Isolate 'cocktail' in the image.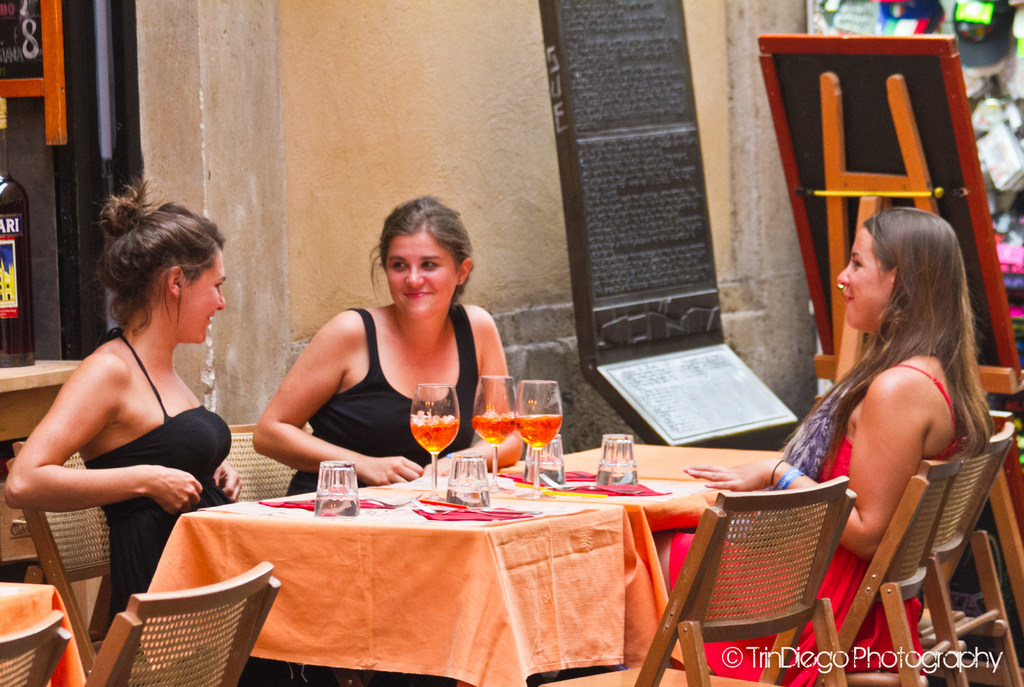
Isolated region: x1=408 y1=382 x2=460 y2=498.
